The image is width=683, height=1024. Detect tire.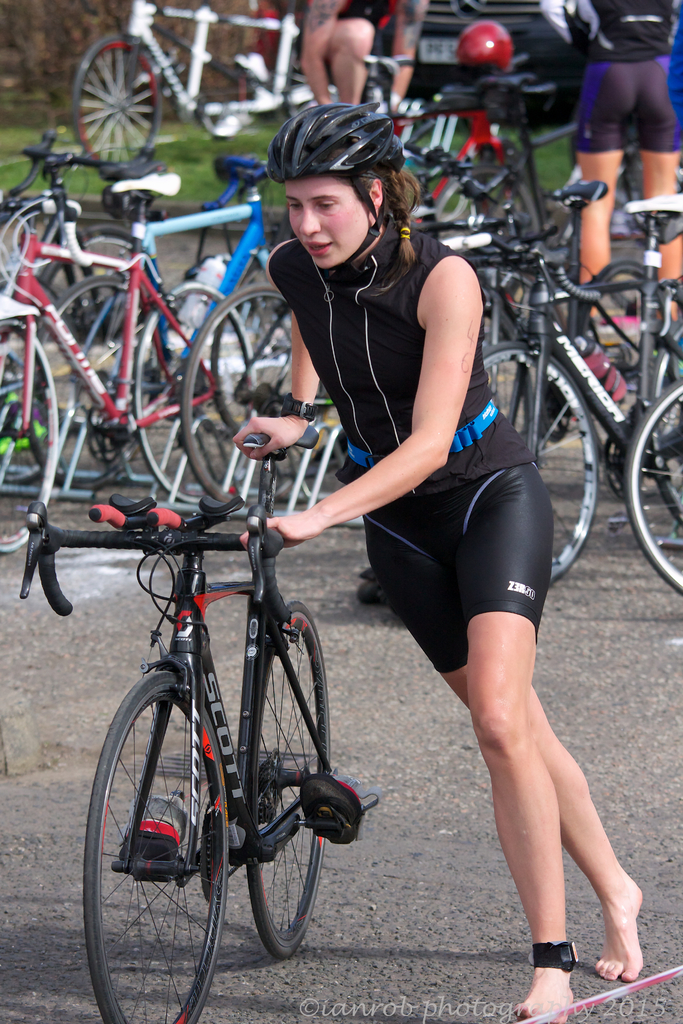
Detection: bbox(24, 224, 142, 434).
